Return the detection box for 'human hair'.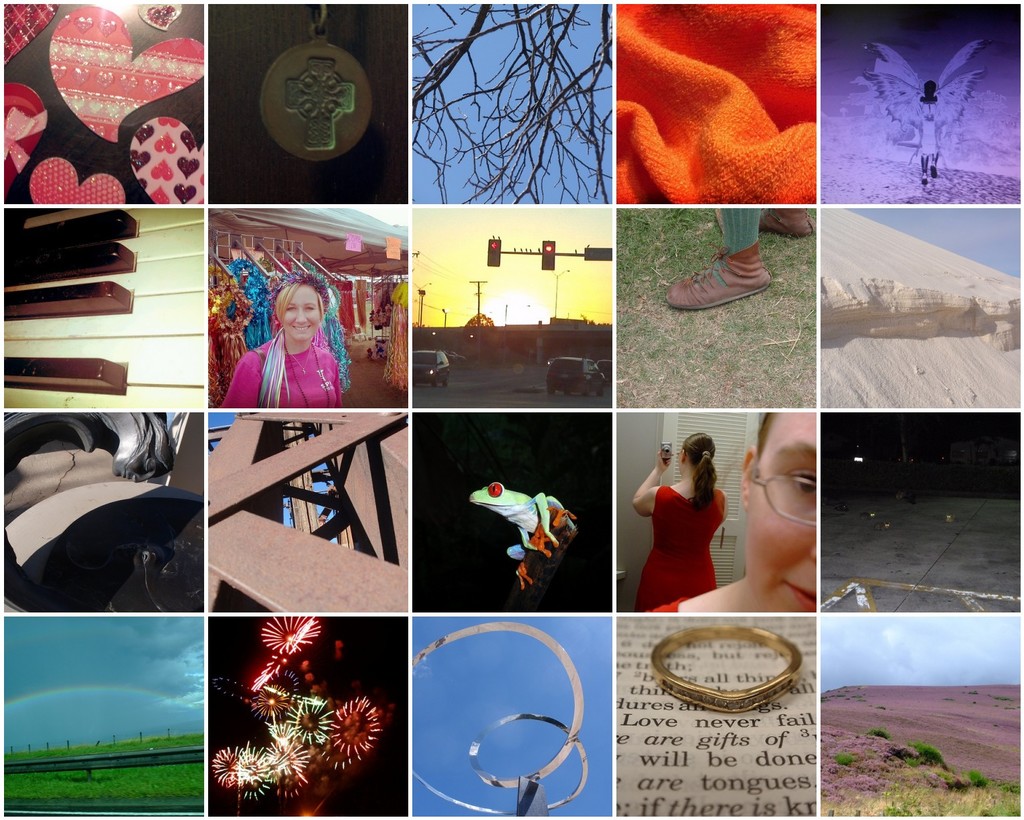
[273, 282, 328, 333].
